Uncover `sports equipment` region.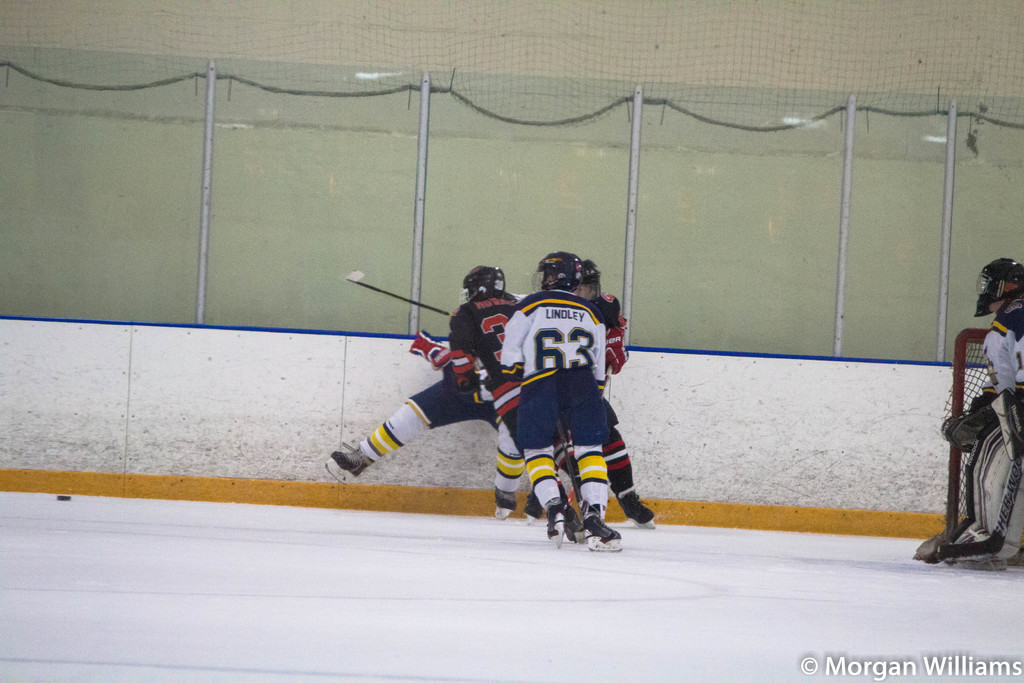
Uncovered: [x1=948, y1=321, x2=1023, y2=529].
